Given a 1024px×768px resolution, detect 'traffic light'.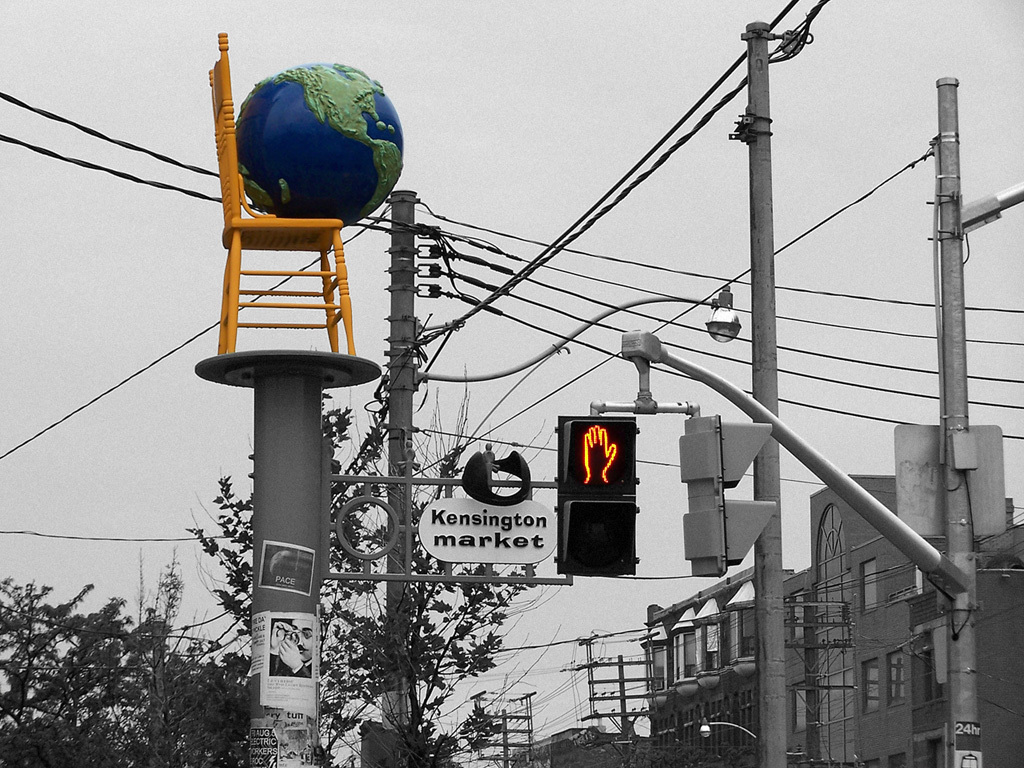
bbox=(676, 411, 777, 579).
